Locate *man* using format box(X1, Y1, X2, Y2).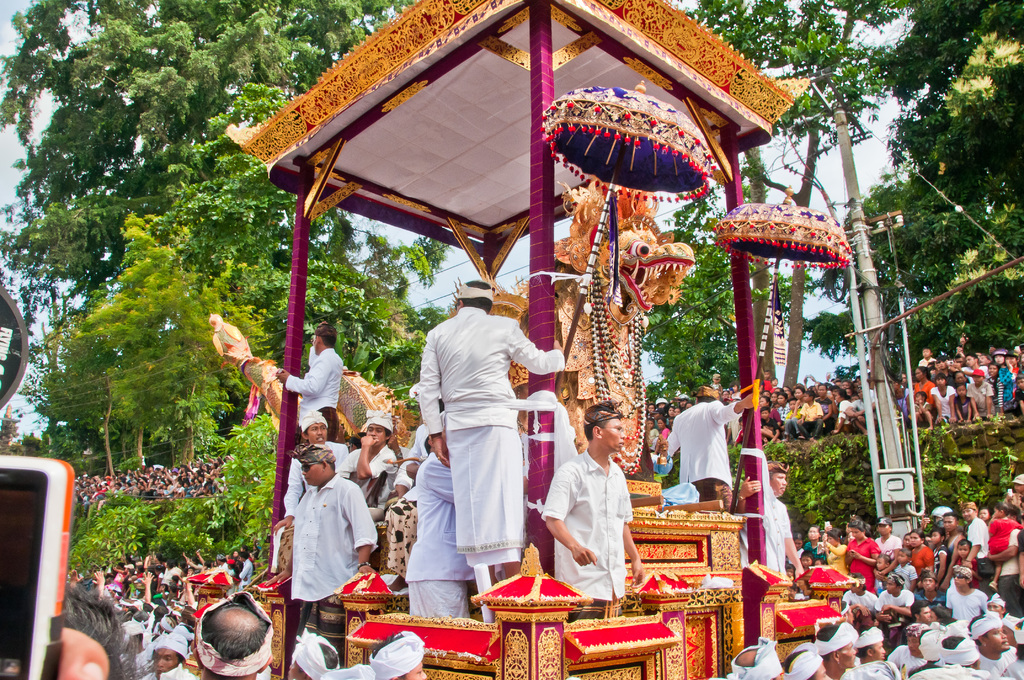
box(967, 356, 988, 375).
